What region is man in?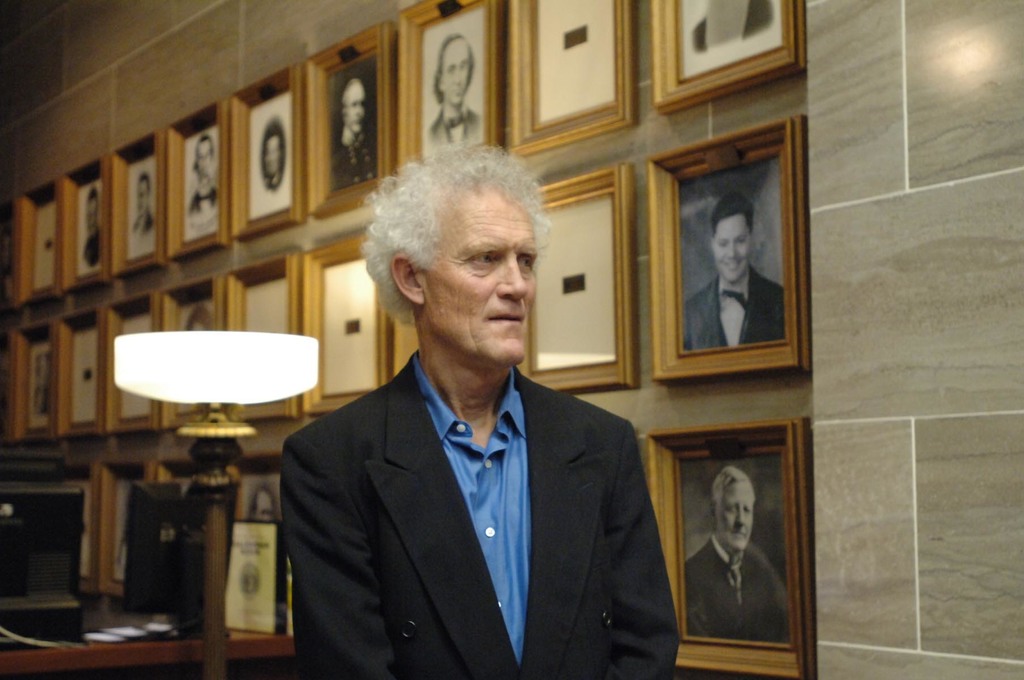
[x1=428, y1=30, x2=486, y2=151].
